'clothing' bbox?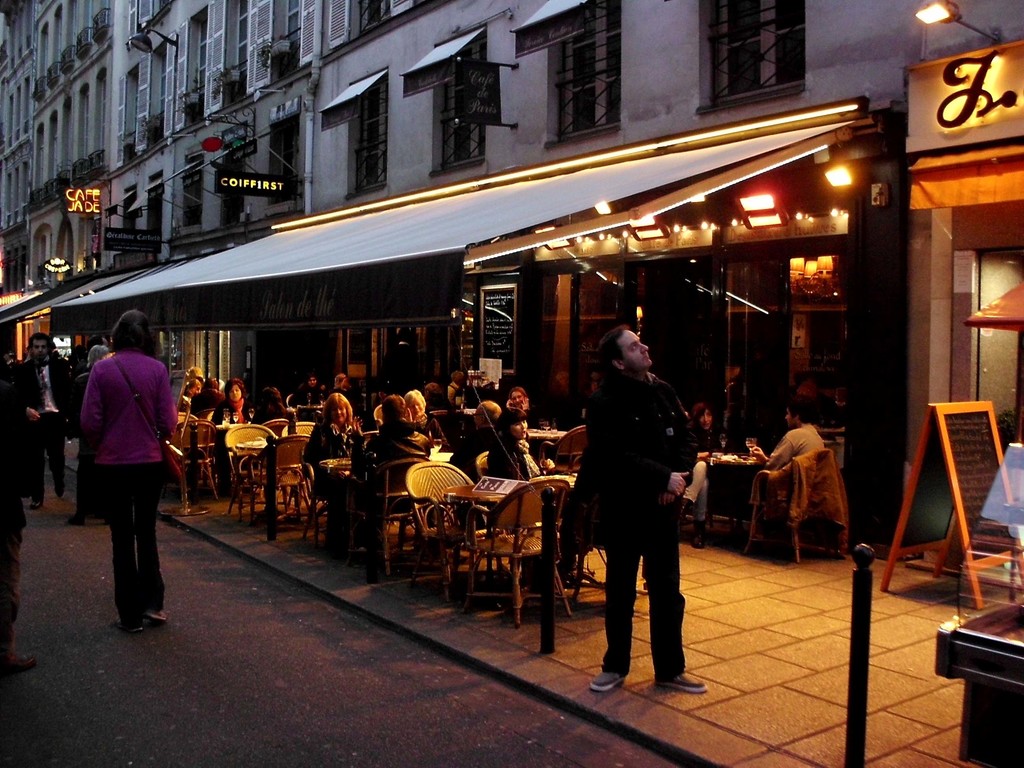
{"left": 14, "top": 352, "right": 84, "bottom": 500}
